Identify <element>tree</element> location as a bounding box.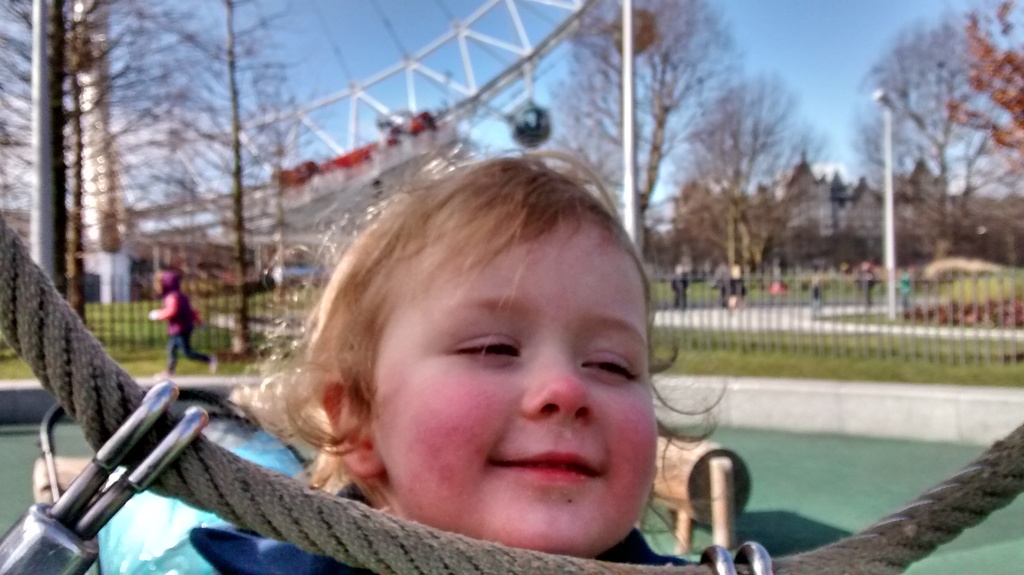
<region>143, 0, 299, 358</region>.
